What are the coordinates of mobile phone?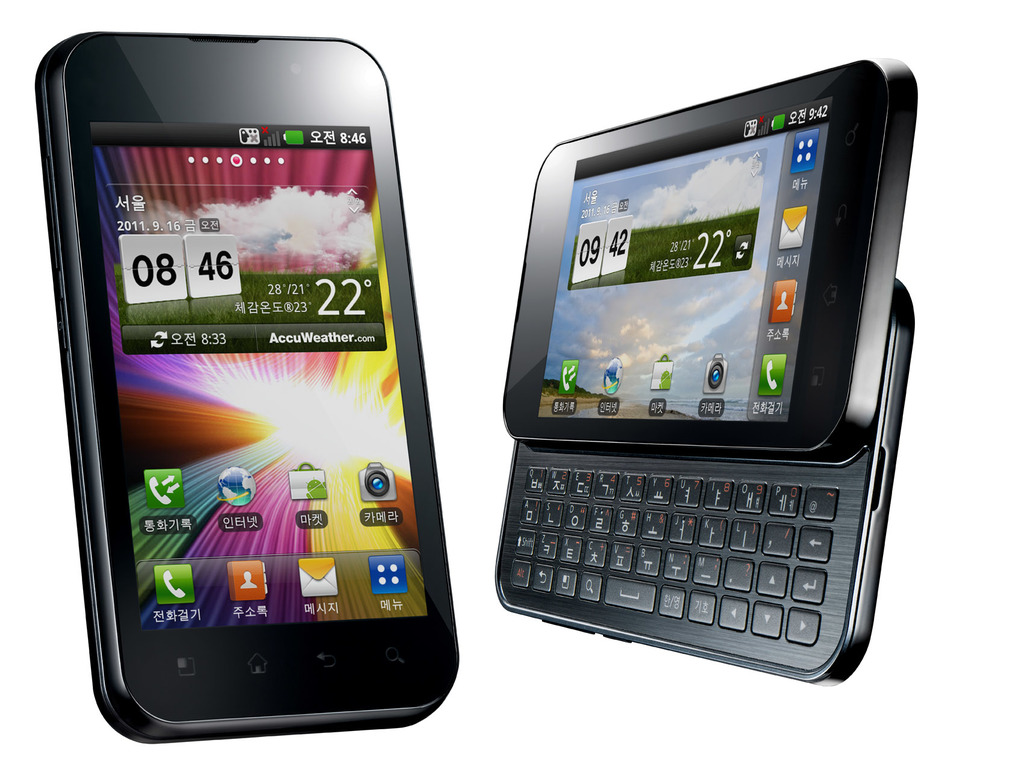
<box>45,26,439,770</box>.
